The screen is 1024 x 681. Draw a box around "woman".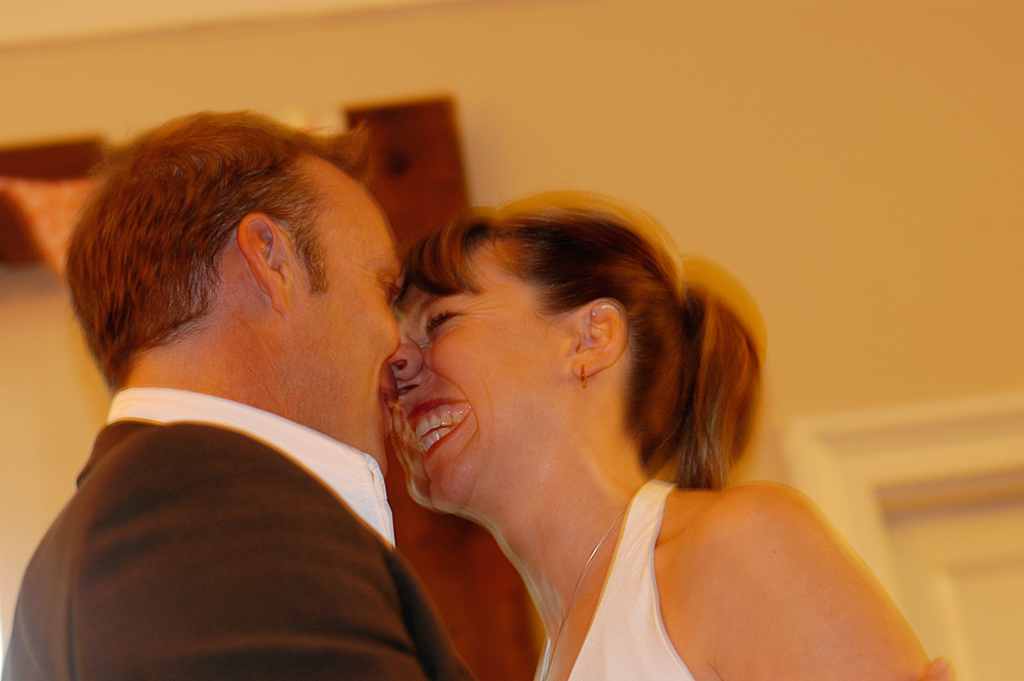
<region>330, 171, 882, 678</region>.
